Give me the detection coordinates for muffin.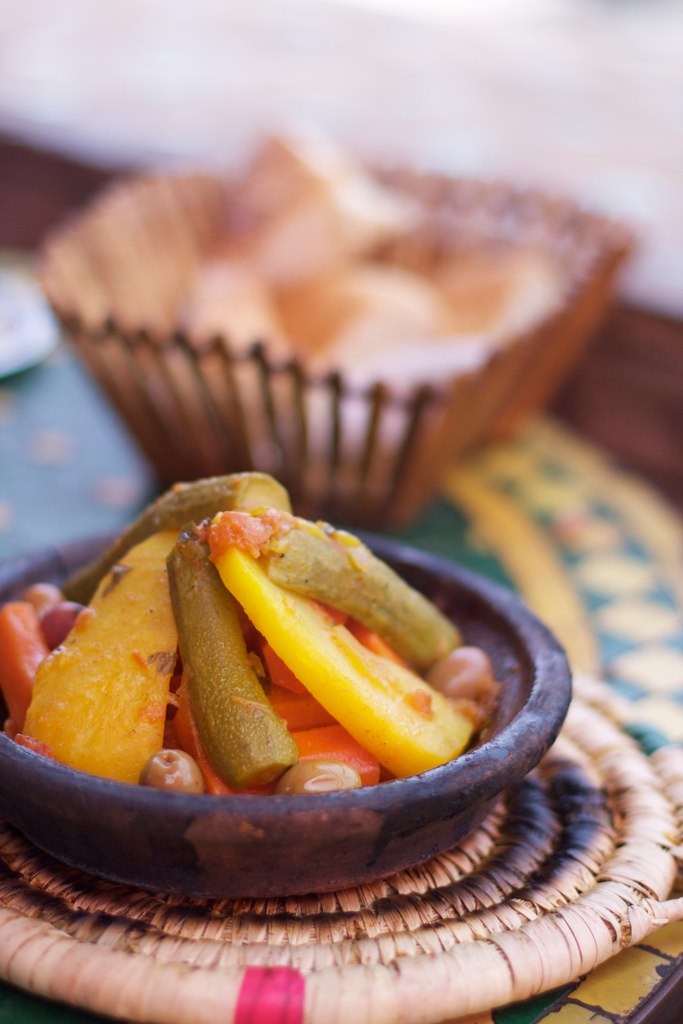
rect(42, 113, 648, 543).
